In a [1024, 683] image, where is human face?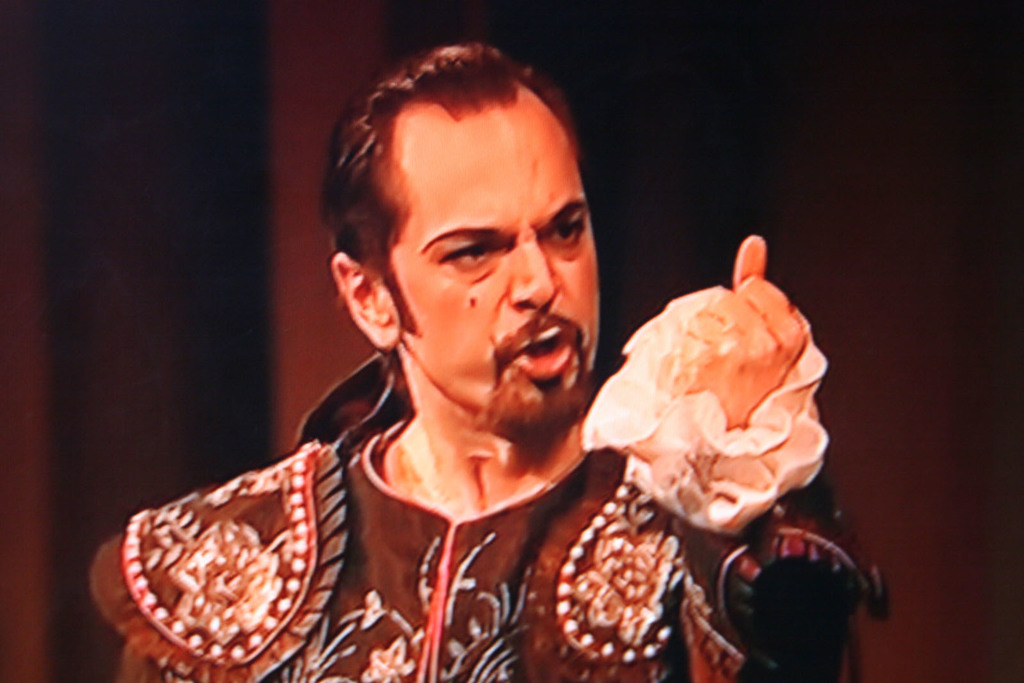
bbox(404, 104, 600, 430).
